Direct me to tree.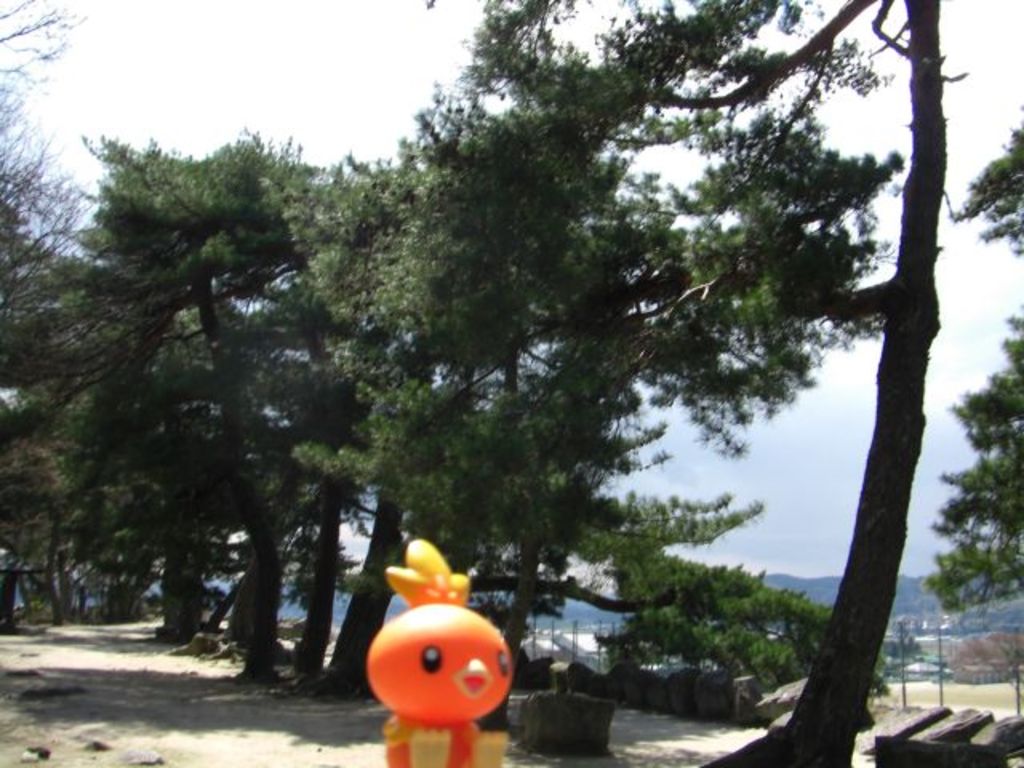
Direction: <box>59,120,328,678</box>.
